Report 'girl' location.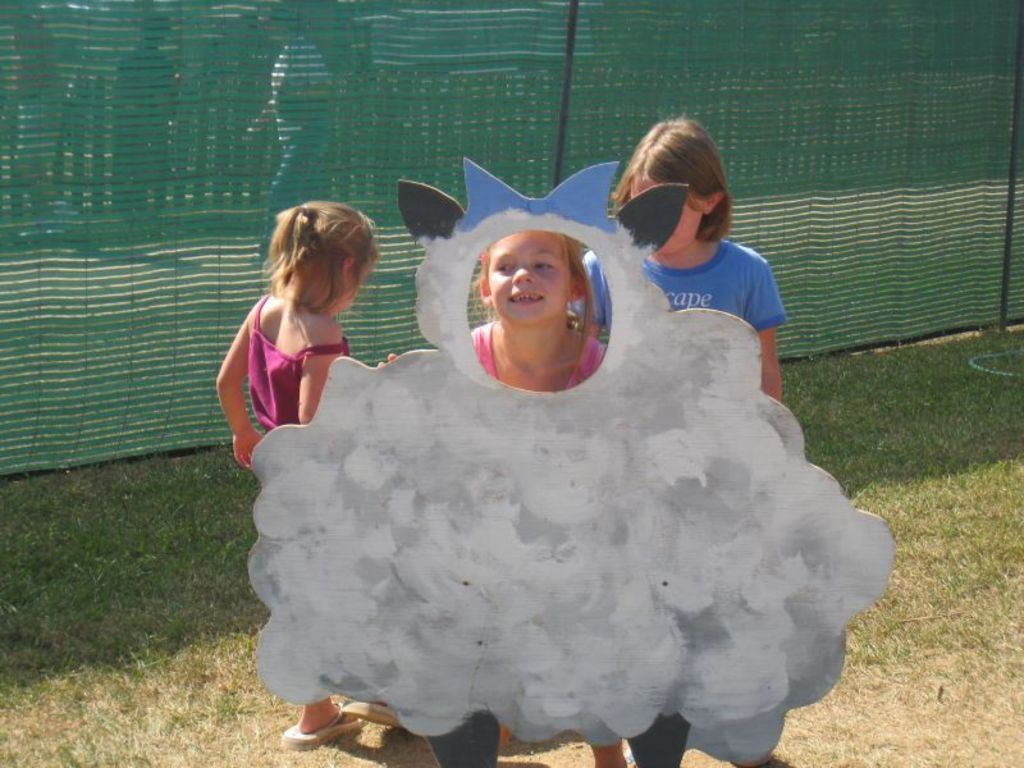
Report: bbox=(210, 198, 393, 754).
